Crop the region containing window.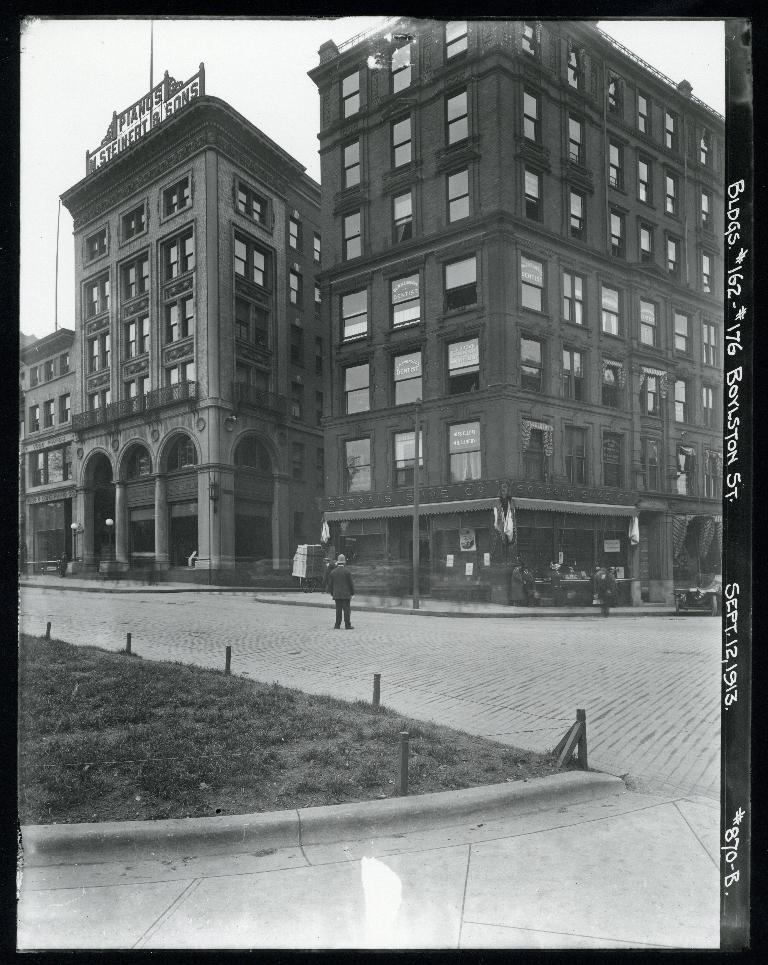
Crop region: crop(521, 336, 544, 390).
